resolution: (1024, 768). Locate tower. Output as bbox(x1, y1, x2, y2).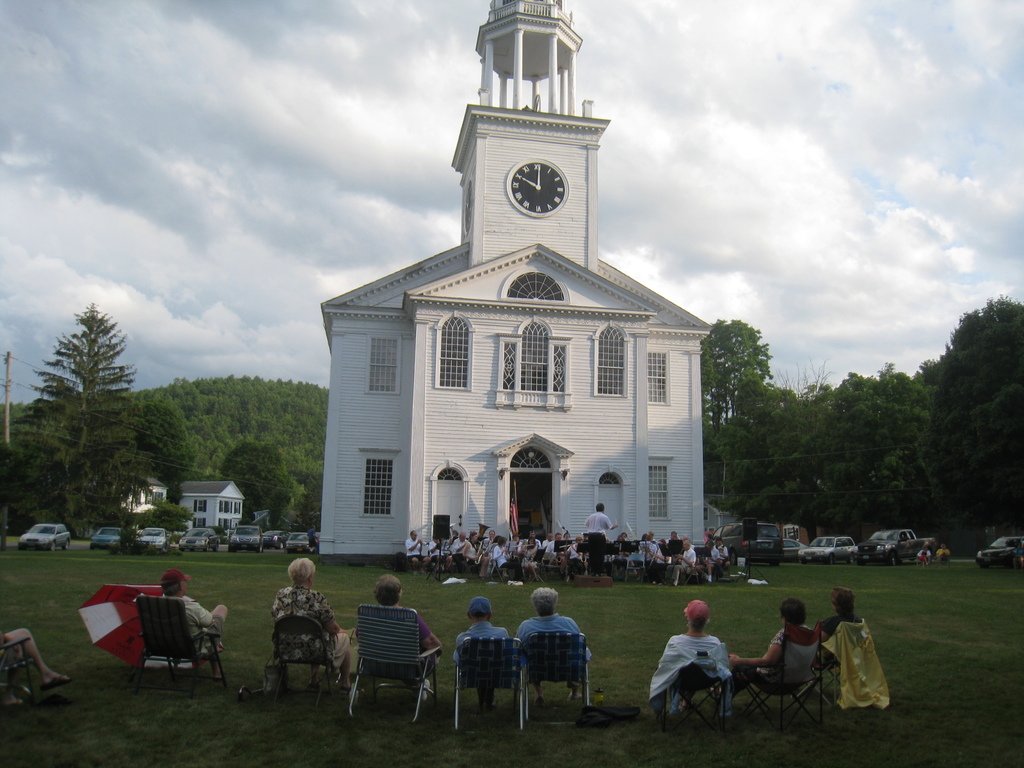
bbox(323, 0, 702, 562).
